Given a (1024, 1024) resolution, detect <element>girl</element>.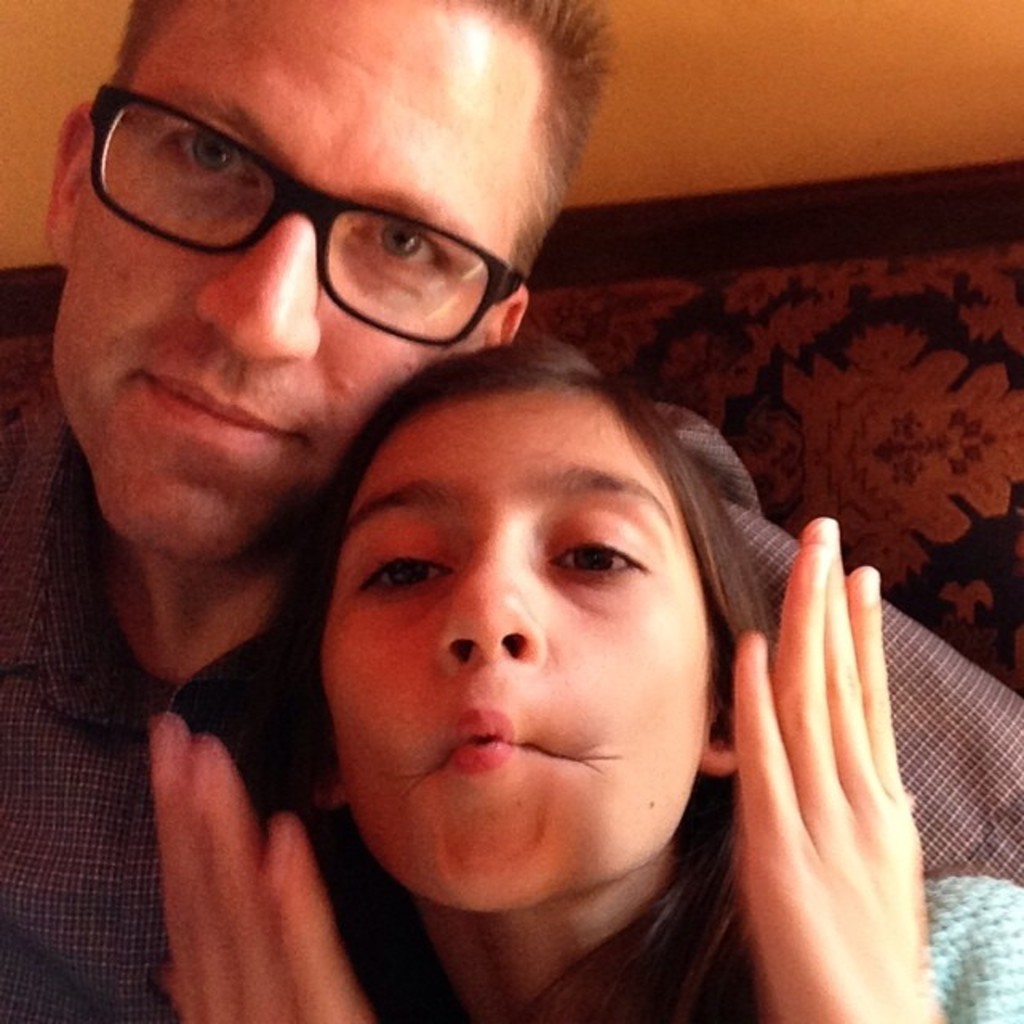
pyautogui.locateOnScreen(139, 341, 1021, 1022).
